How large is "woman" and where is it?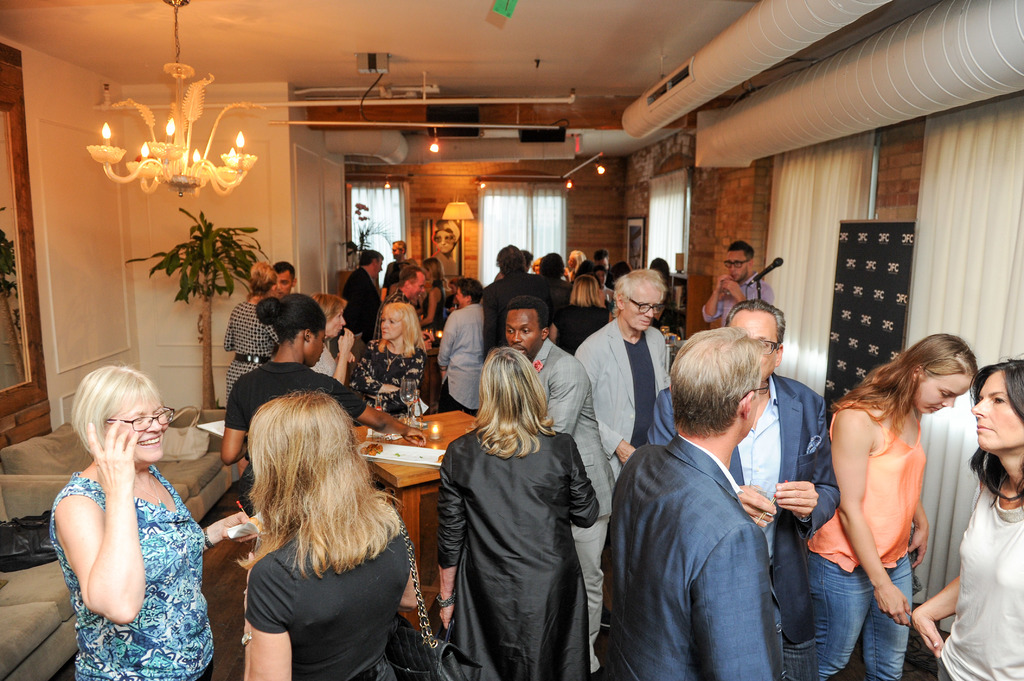
Bounding box: (430, 345, 604, 680).
